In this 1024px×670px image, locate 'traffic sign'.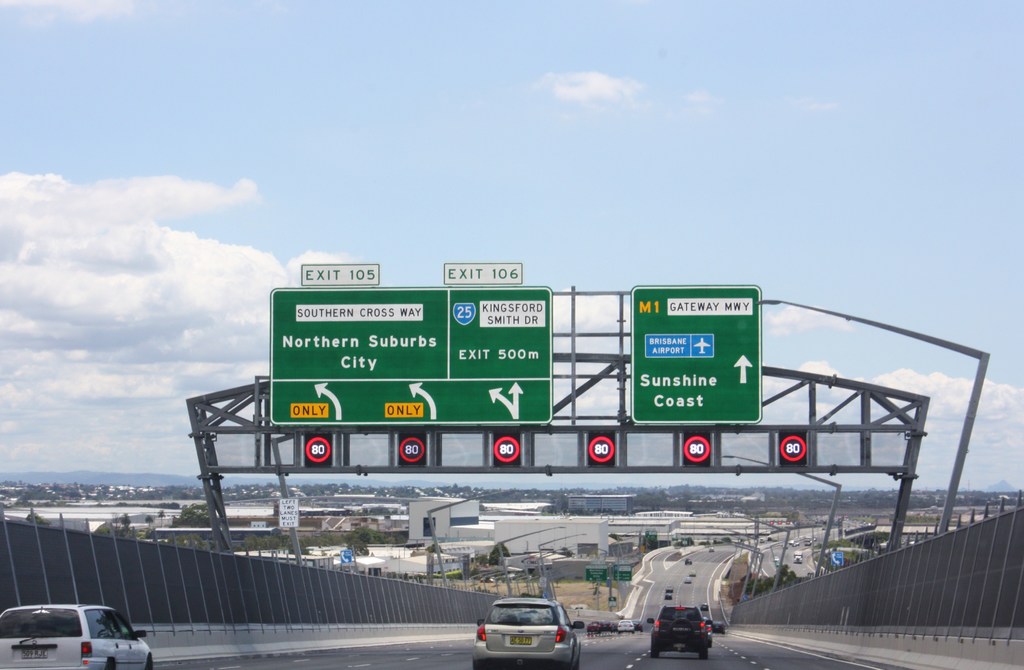
Bounding box: x1=776, y1=433, x2=810, y2=466.
